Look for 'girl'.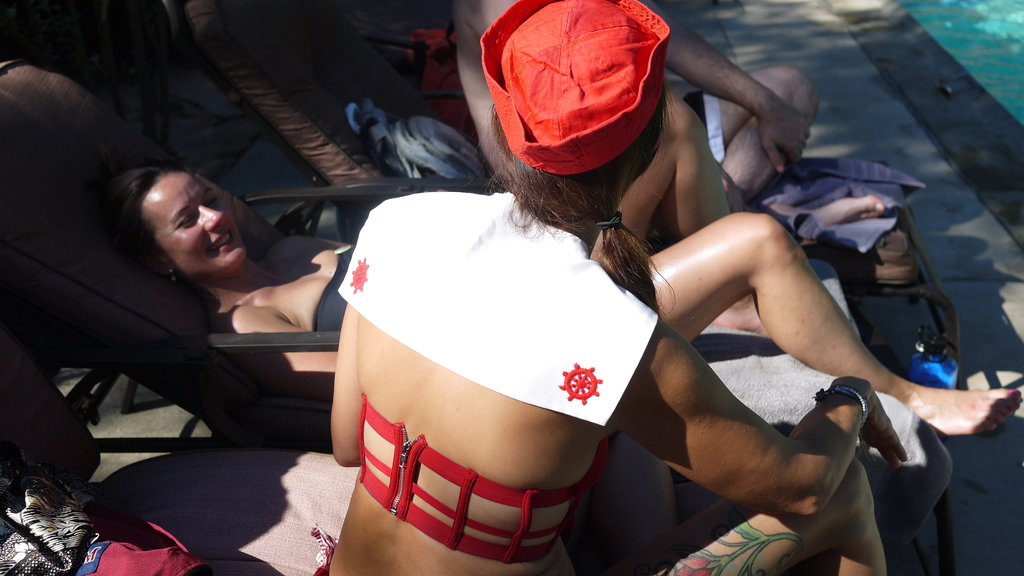
Found: [266,3,888,575].
